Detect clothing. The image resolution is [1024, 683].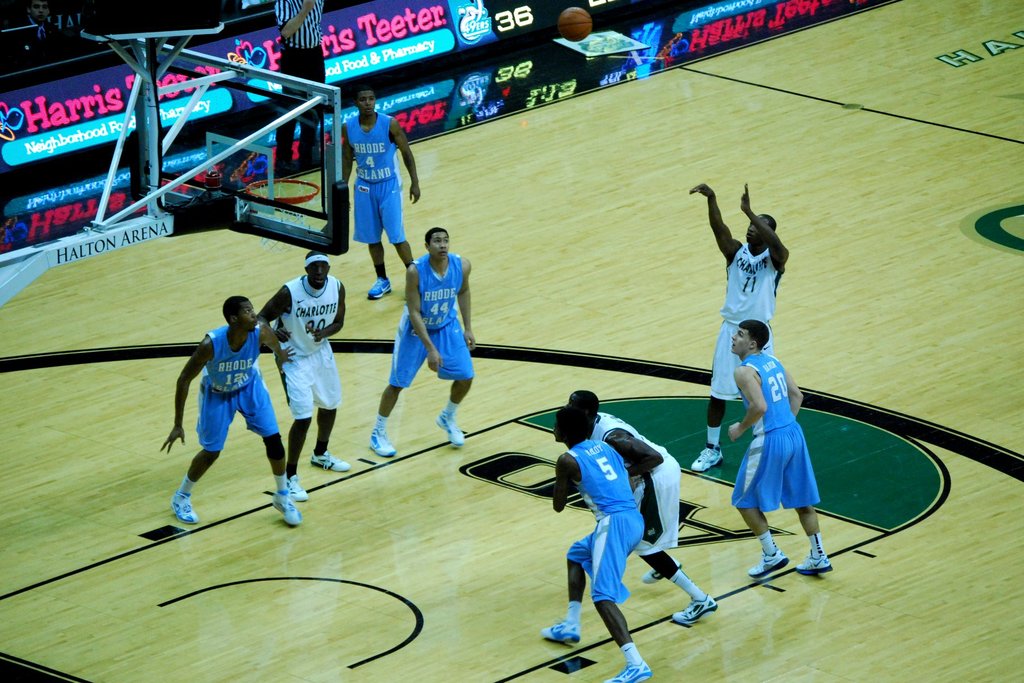
722:348:837:508.
